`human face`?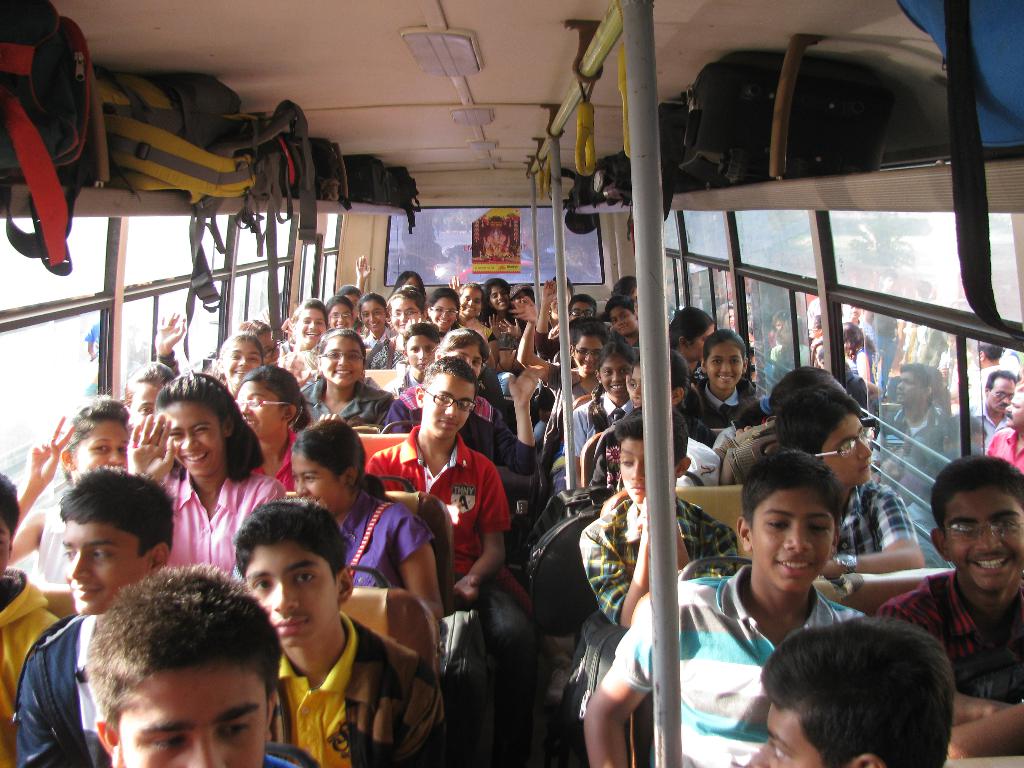
box(755, 708, 822, 767)
